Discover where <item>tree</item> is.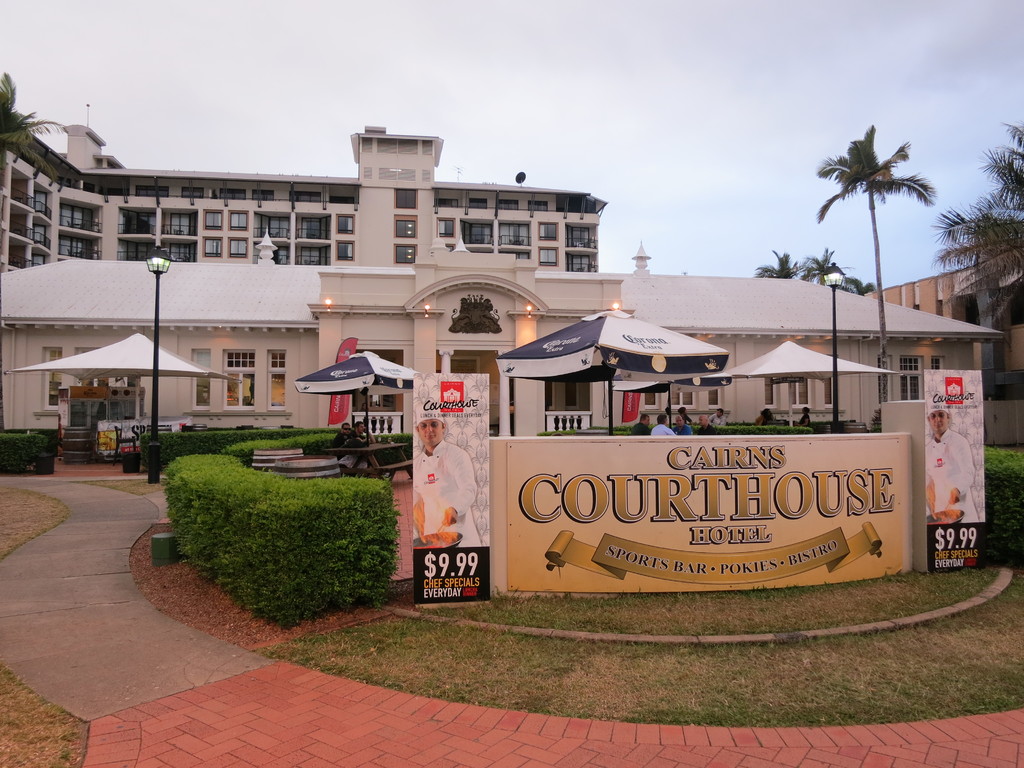
Discovered at bbox=[806, 249, 840, 294].
